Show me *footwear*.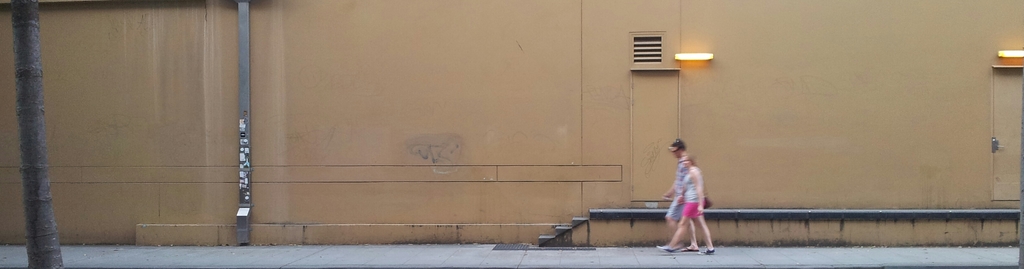
*footwear* is here: 698,247,716,256.
